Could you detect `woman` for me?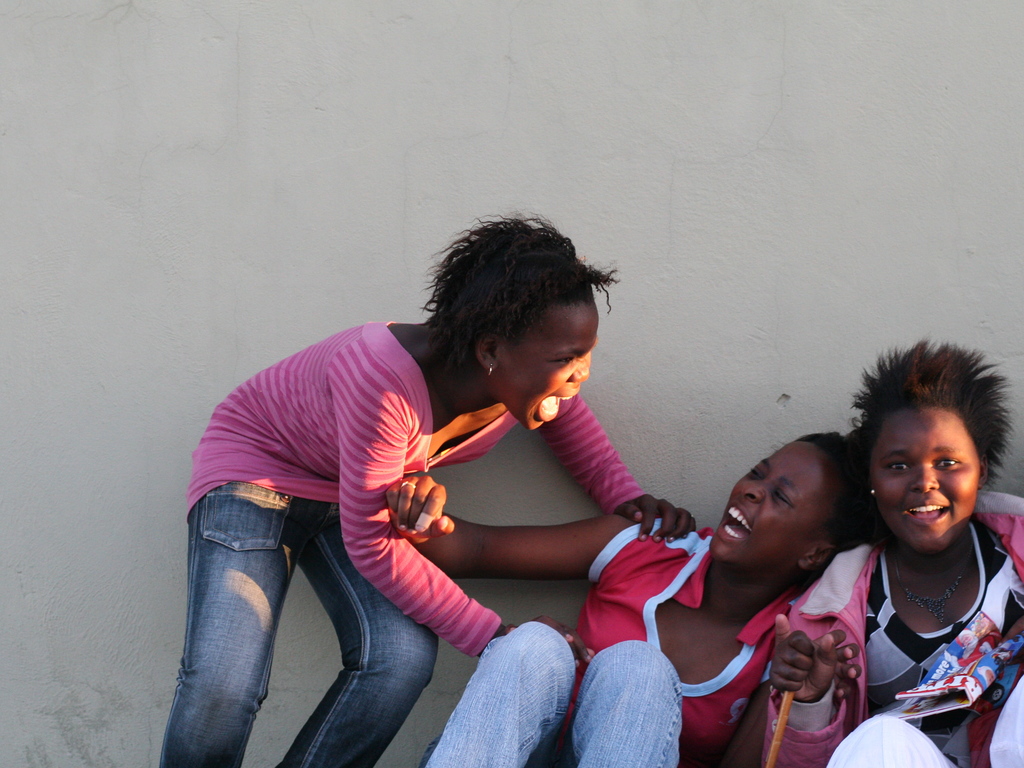
Detection result: select_region(790, 333, 1023, 760).
